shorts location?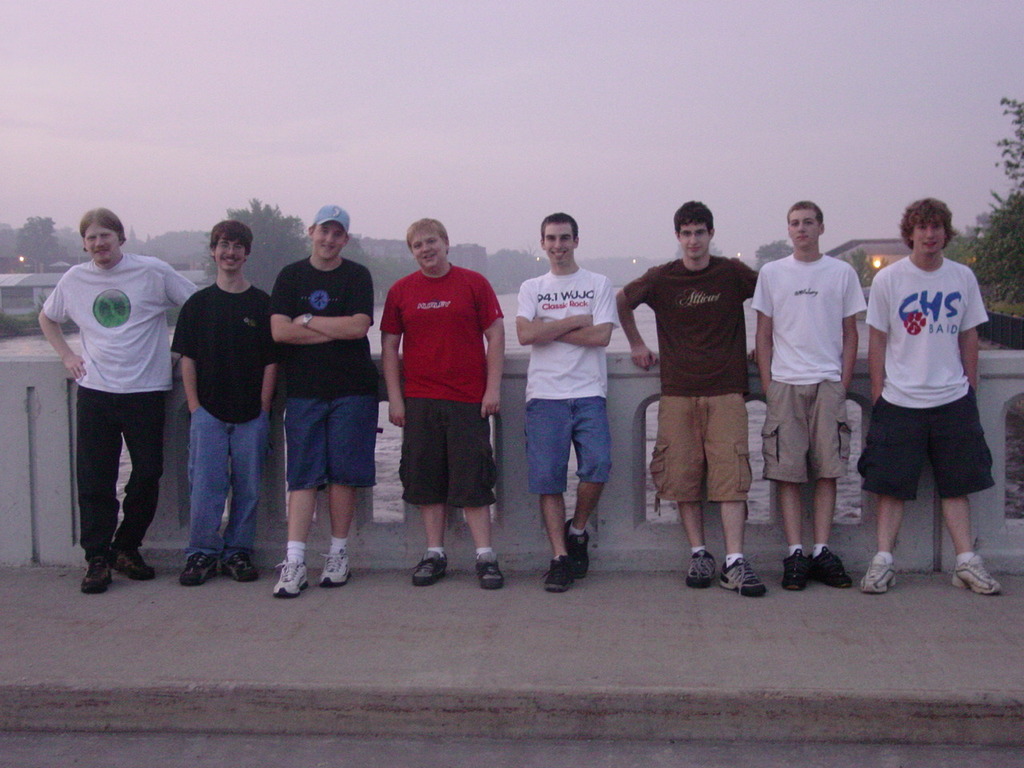
(left=522, top=399, right=613, bottom=495)
